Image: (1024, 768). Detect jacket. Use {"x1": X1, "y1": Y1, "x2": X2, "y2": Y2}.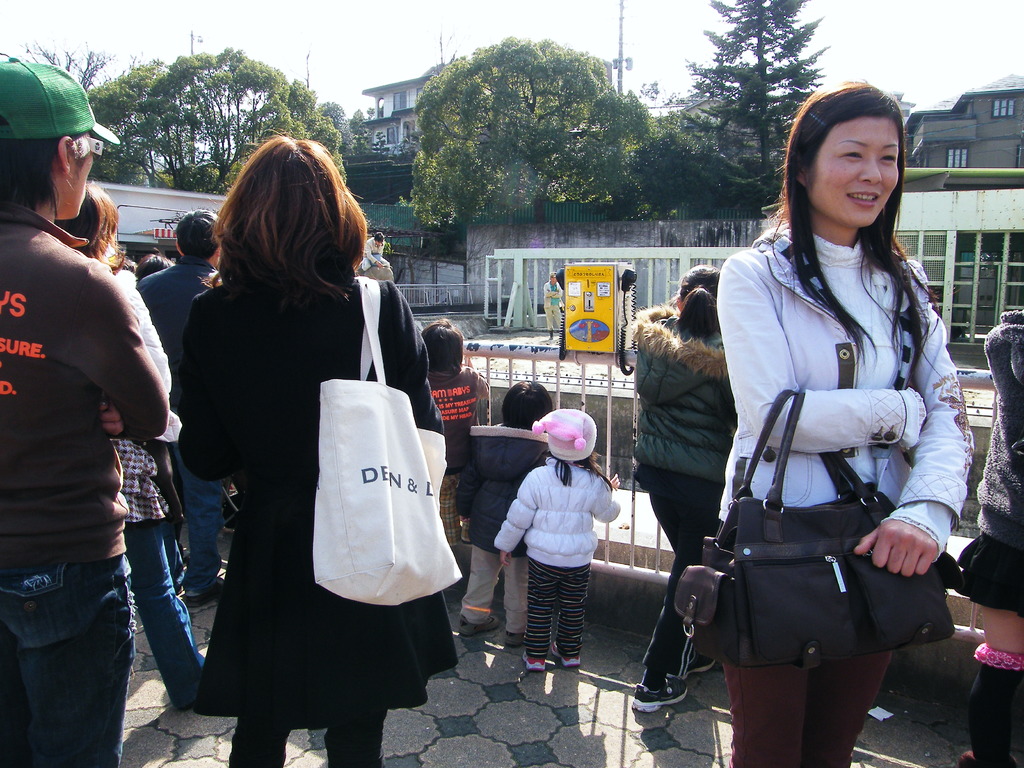
{"x1": 703, "y1": 188, "x2": 951, "y2": 596}.
